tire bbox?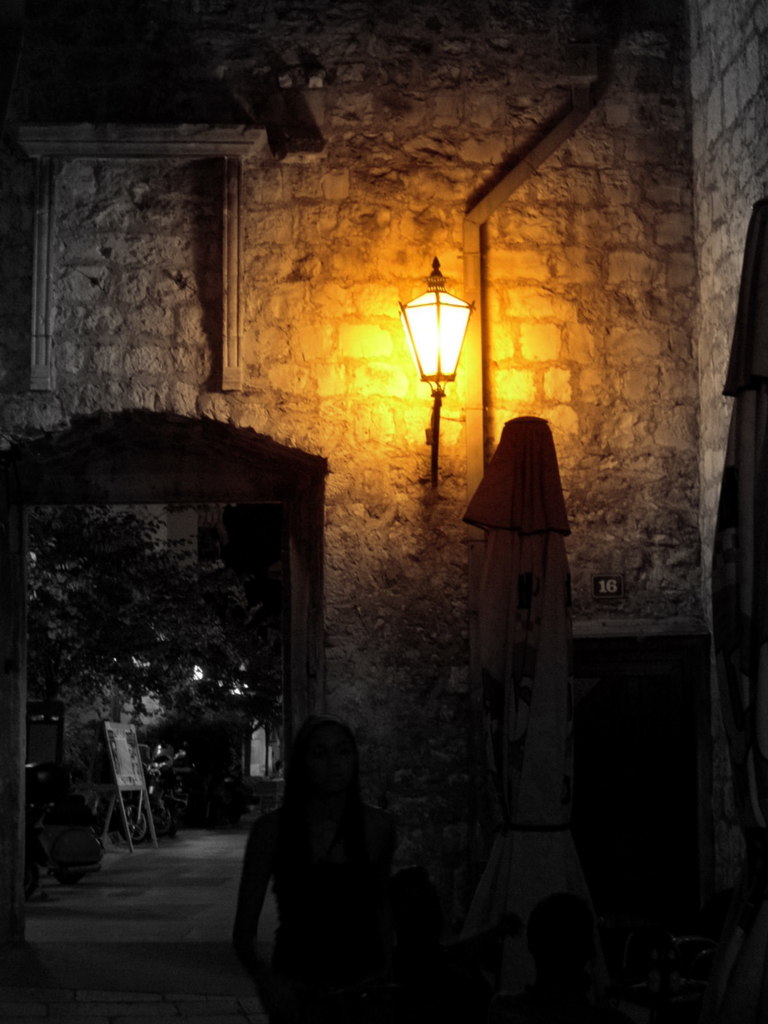
{"x1": 150, "y1": 796, "x2": 178, "y2": 839}
